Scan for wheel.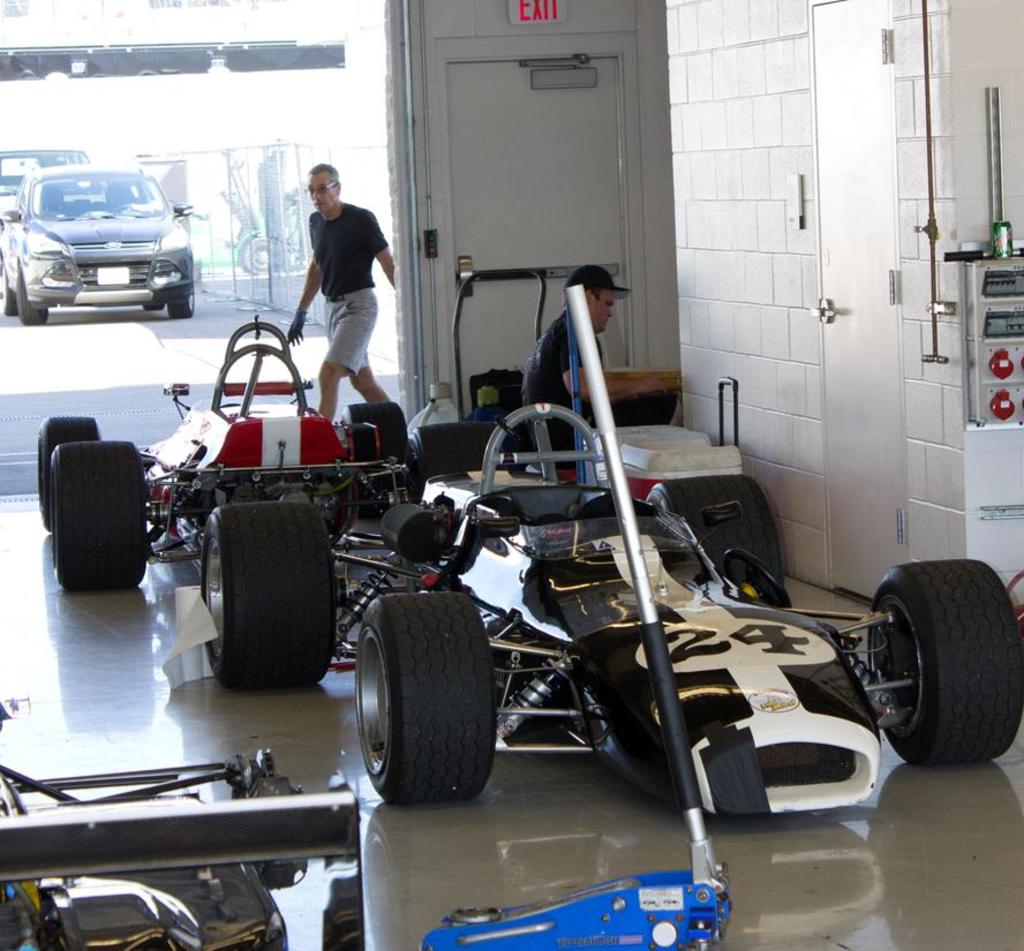
Scan result: (171,285,196,318).
